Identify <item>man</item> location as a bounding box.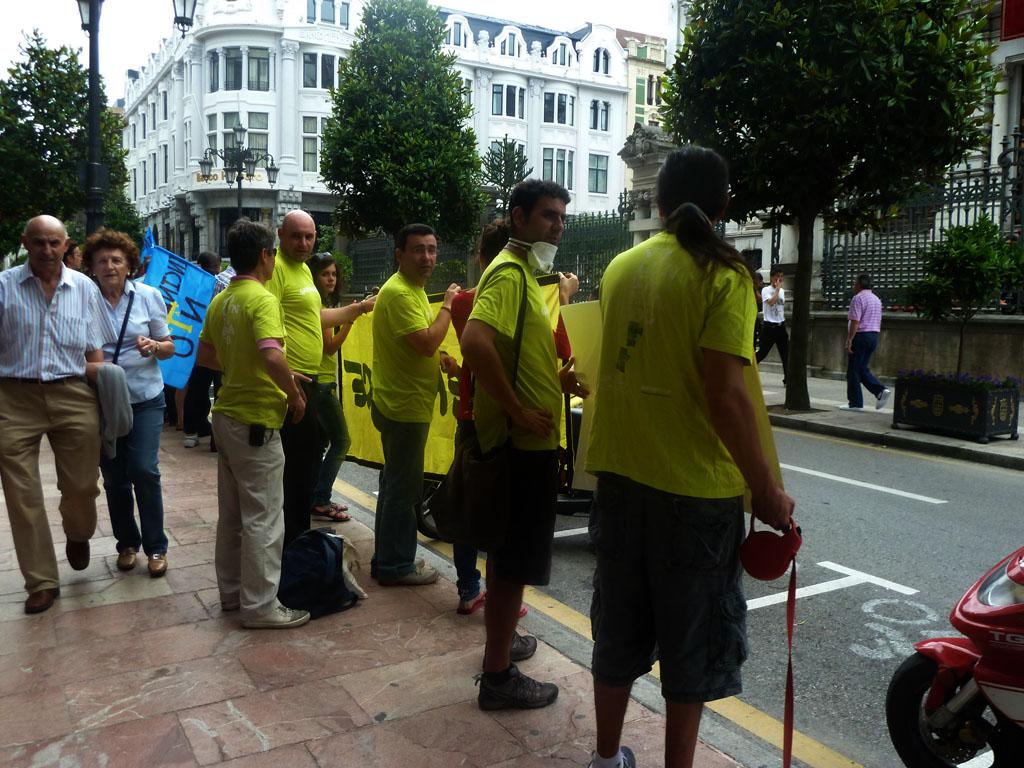
locate(755, 265, 791, 387).
